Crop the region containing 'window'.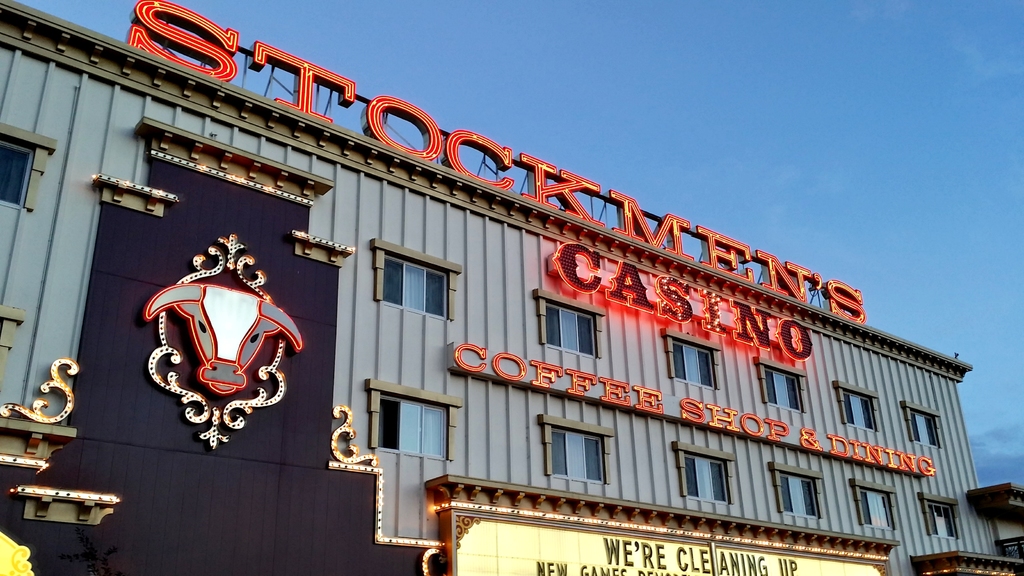
Crop region: rect(541, 300, 600, 354).
